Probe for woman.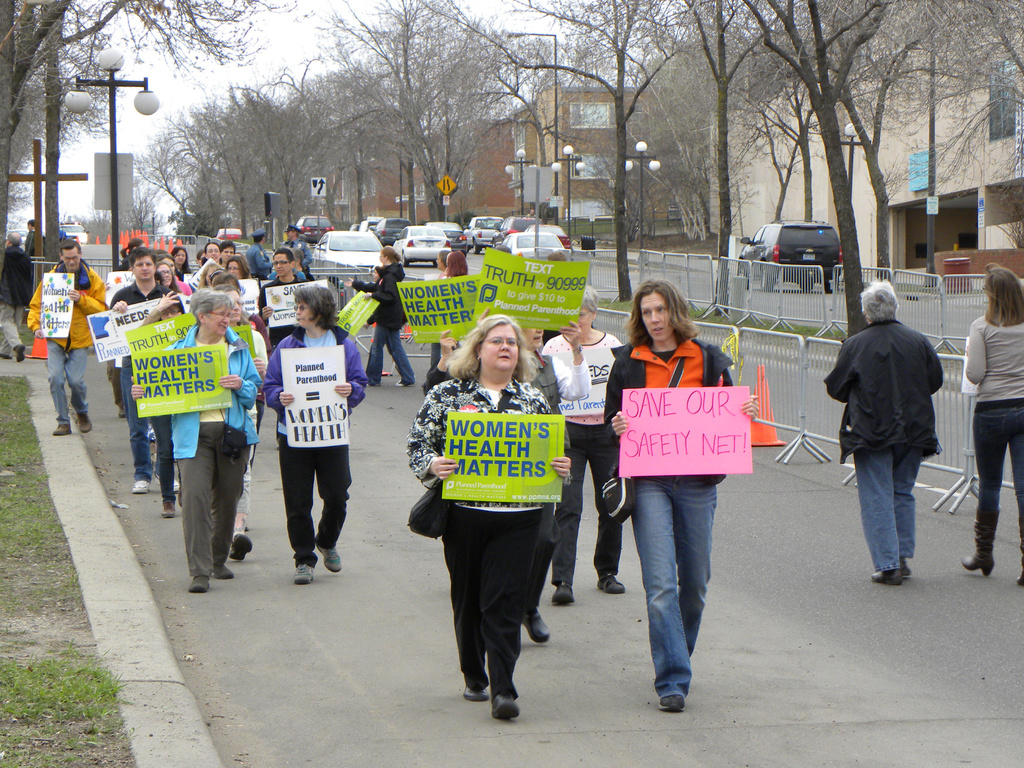
Probe result: bbox=(965, 264, 1023, 590).
